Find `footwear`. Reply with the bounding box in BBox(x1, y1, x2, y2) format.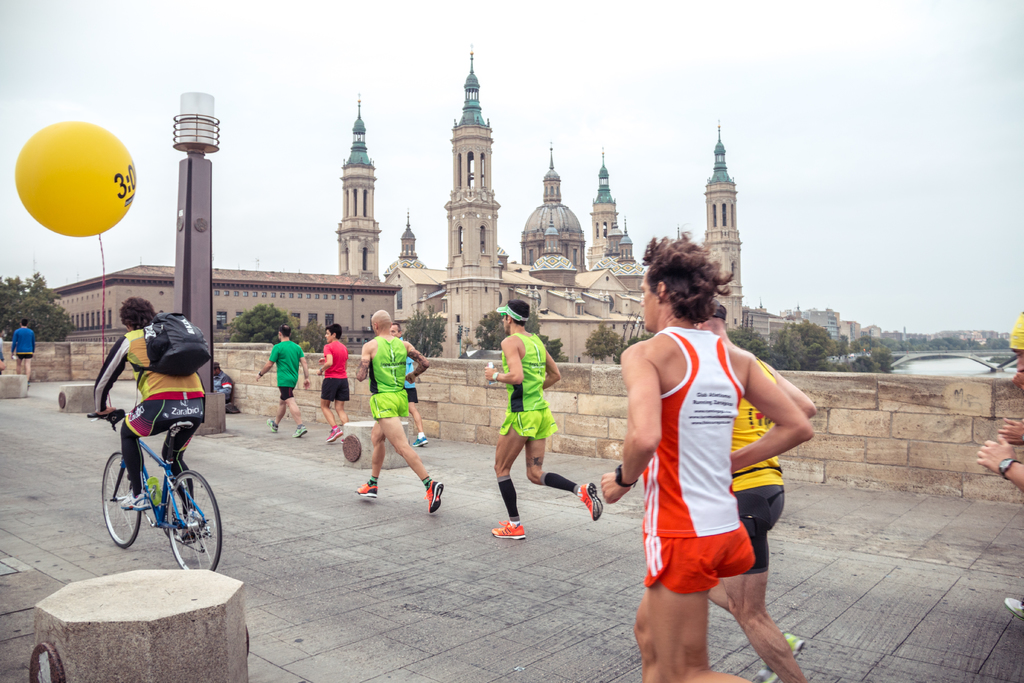
BBox(427, 477, 443, 514).
